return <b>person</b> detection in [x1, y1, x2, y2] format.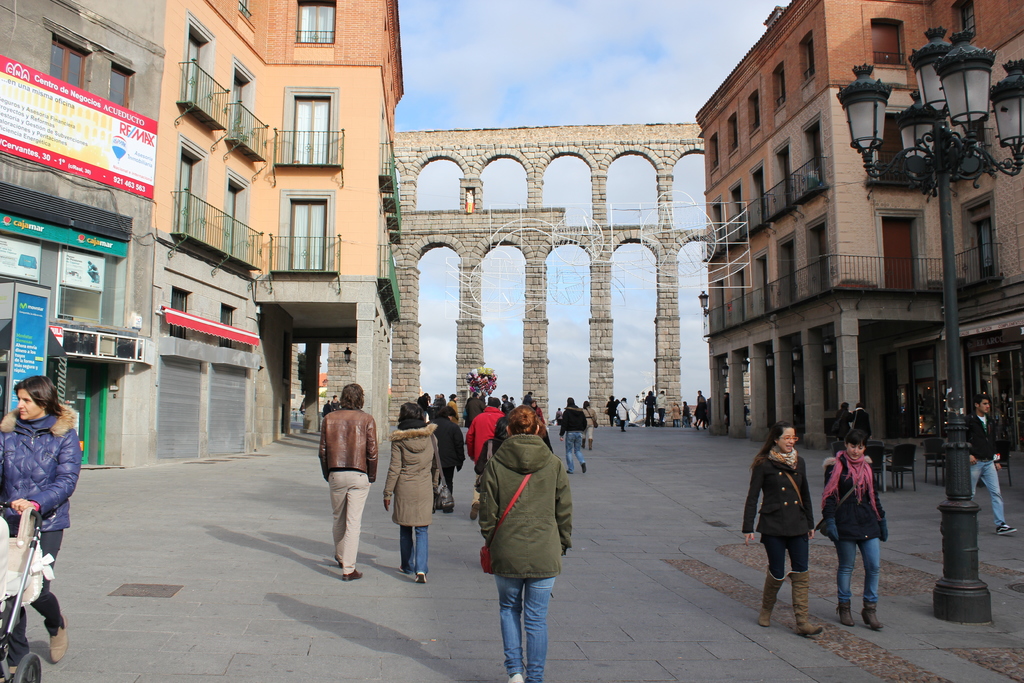
[563, 403, 596, 447].
